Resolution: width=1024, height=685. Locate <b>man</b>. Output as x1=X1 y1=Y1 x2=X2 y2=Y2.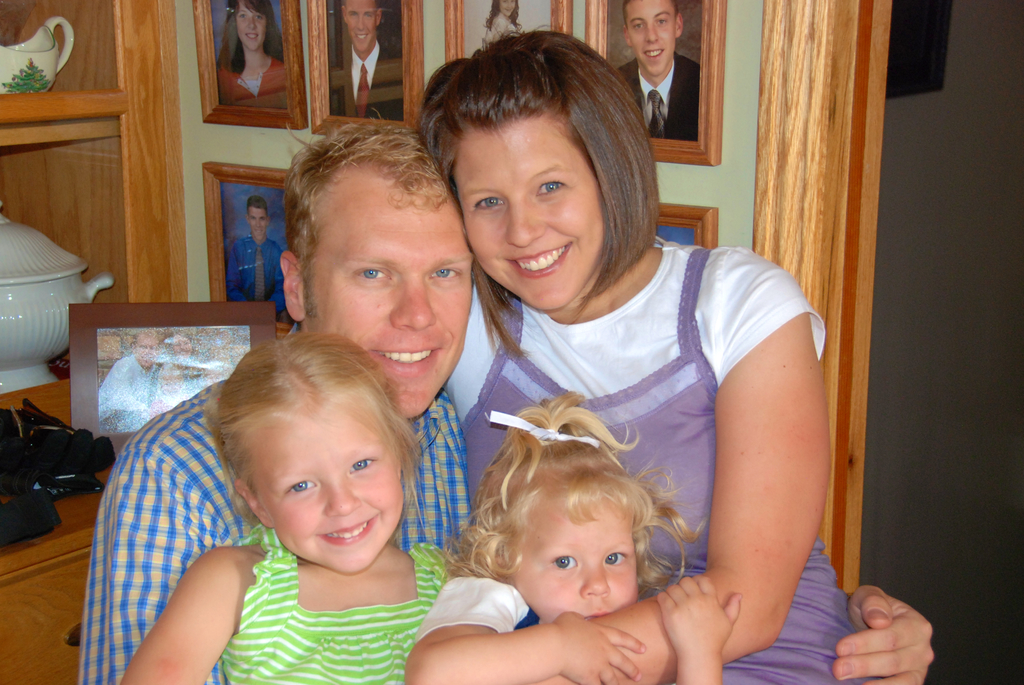
x1=615 y1=0 x2=703 y2=144.
